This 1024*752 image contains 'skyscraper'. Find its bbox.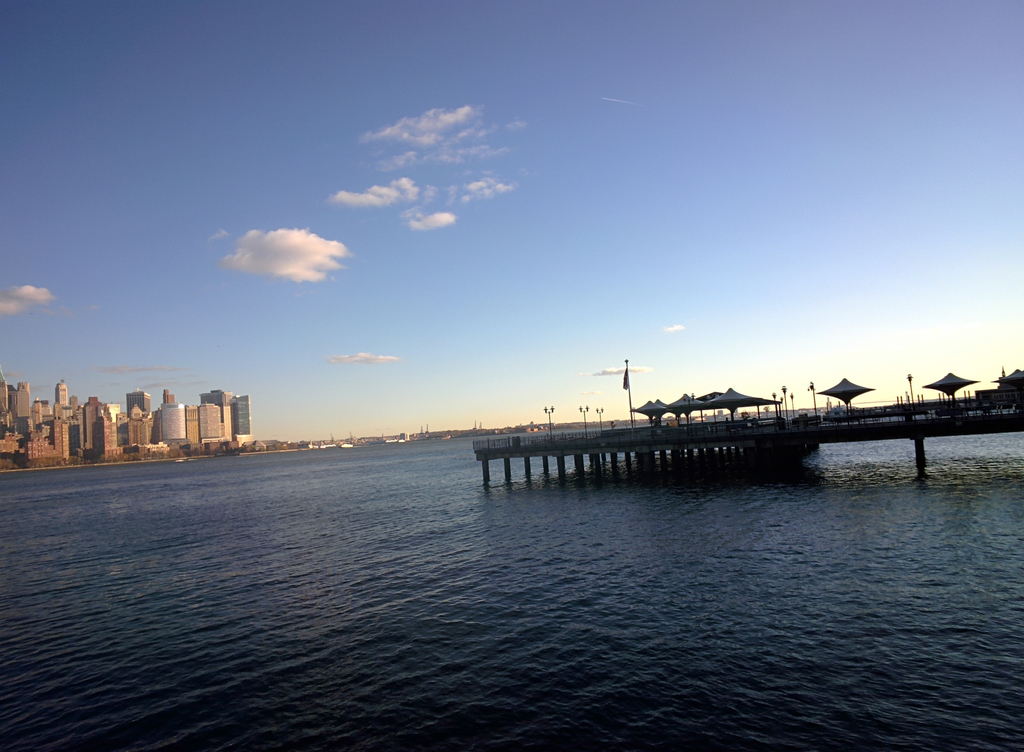
120/405/147/446.
